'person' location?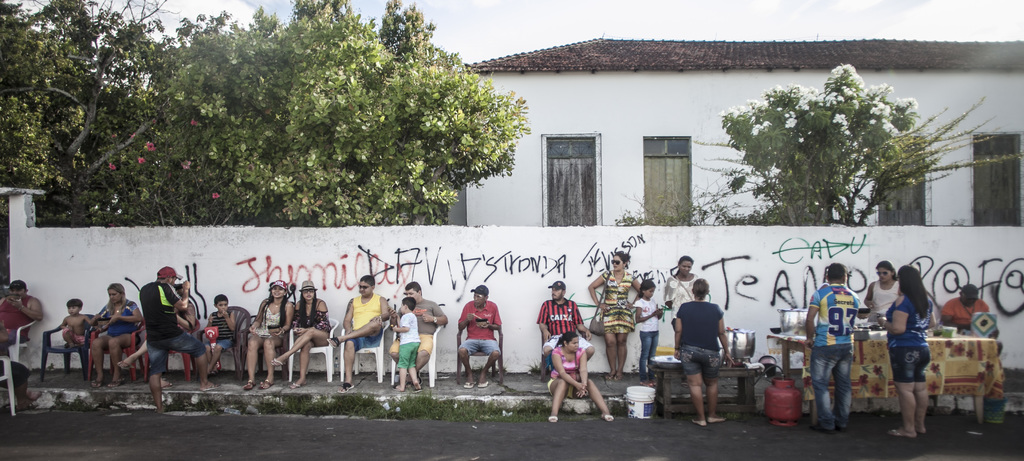
394, 270, 448, 373
